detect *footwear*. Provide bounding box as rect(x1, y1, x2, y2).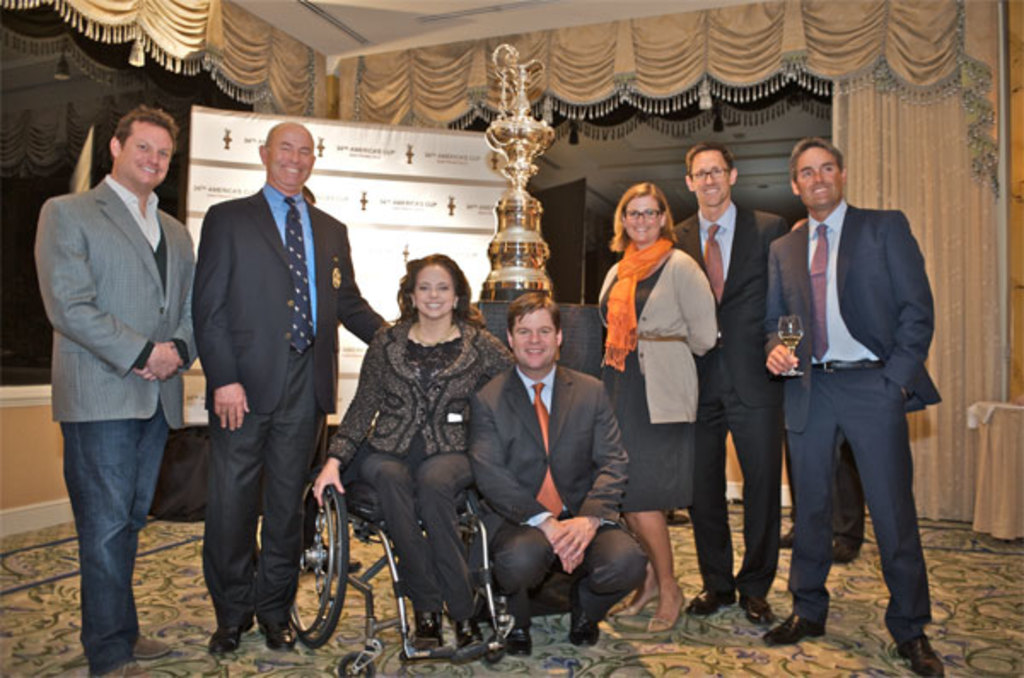
rect(123, 637, 171, 659).
